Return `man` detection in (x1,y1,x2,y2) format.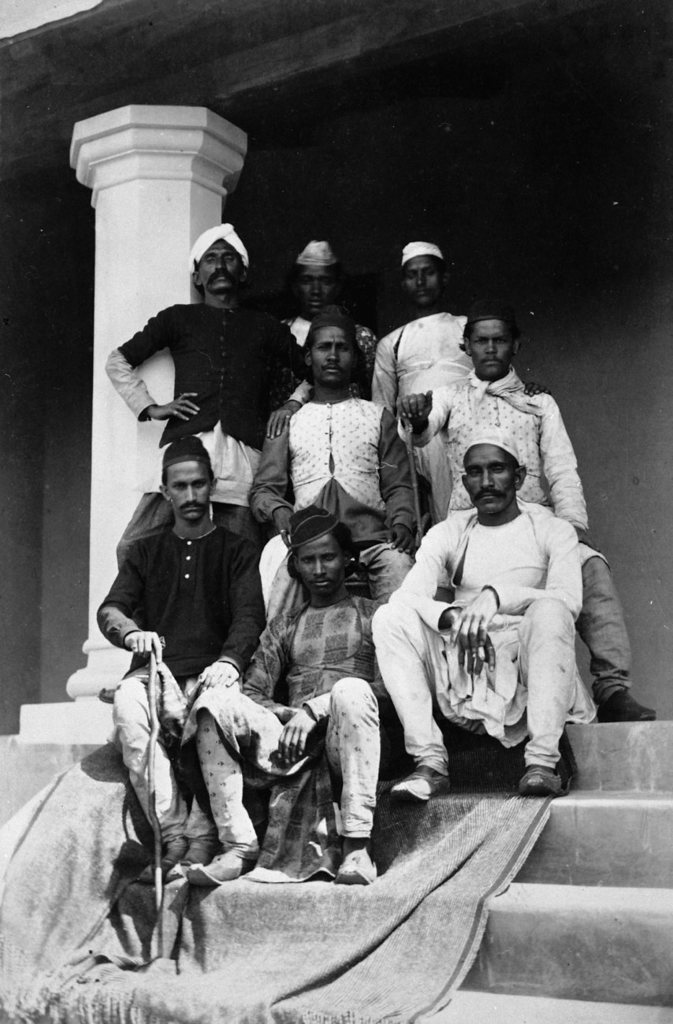
(90,209,313,507).
